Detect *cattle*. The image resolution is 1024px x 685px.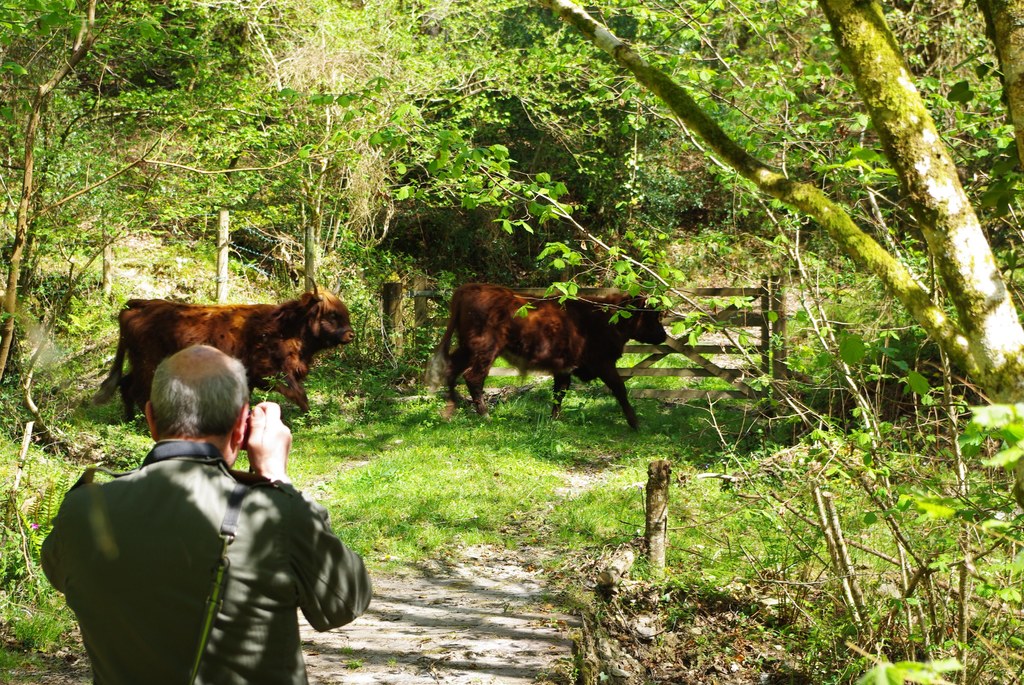
(428, 275, 649, 428).
